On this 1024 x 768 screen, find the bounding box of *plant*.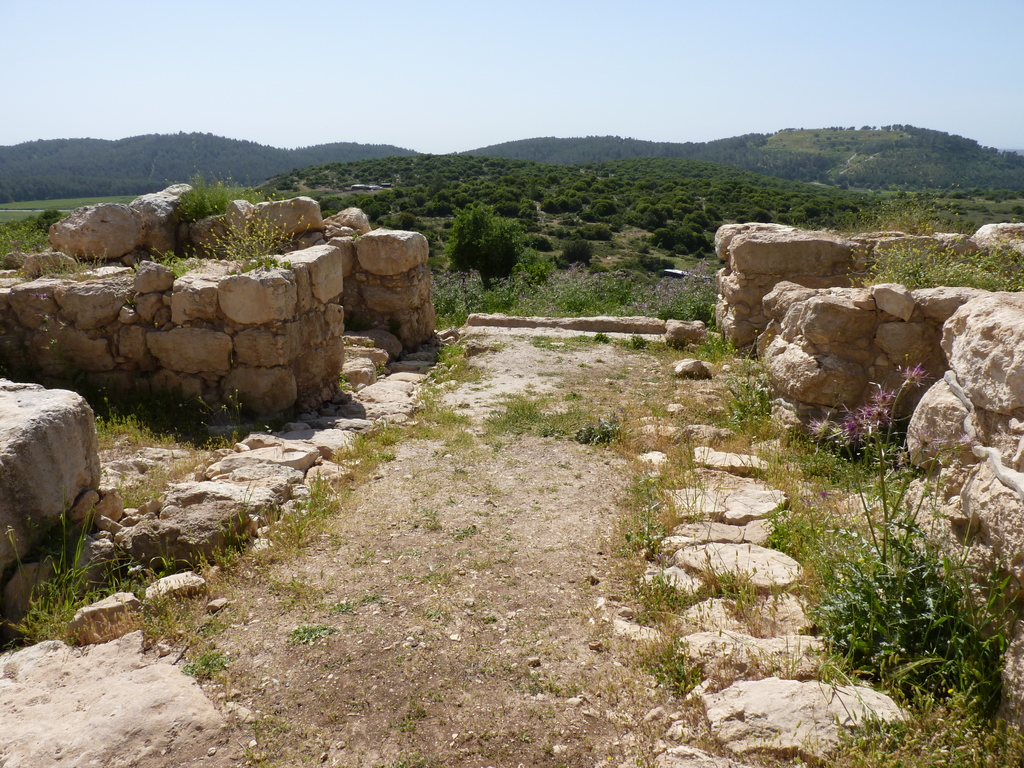
Bounding box: 424, 257, 728, 337.
